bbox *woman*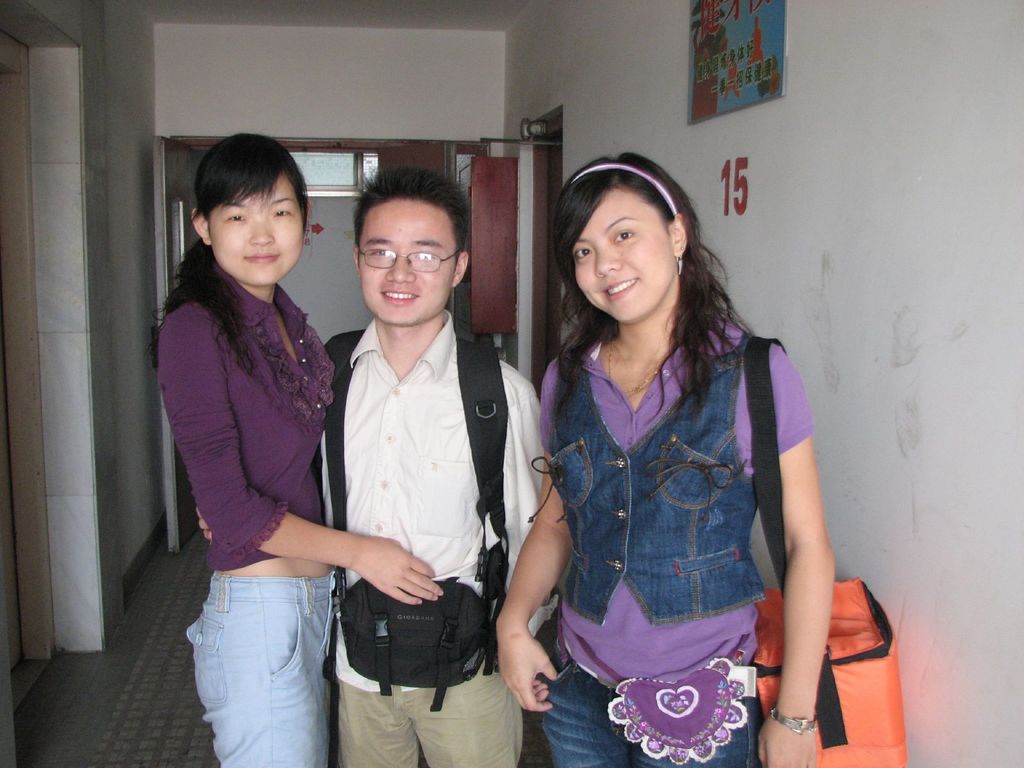
[506, 146, 843, 764]
